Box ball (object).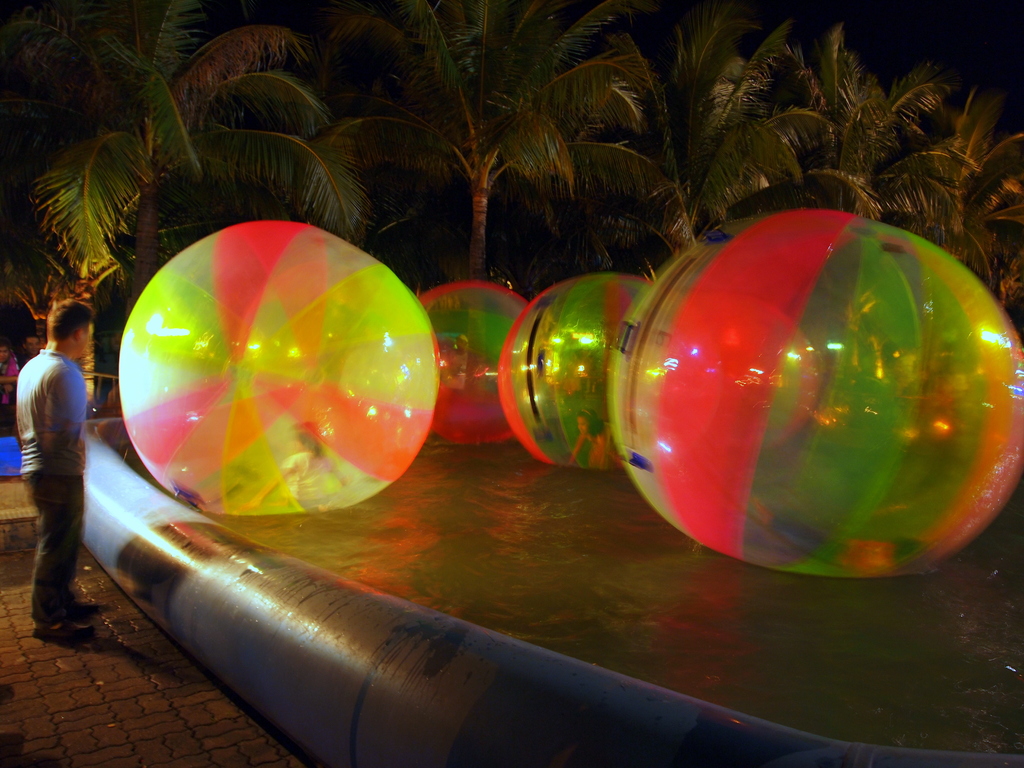
l=114, t=218, r=444, b=509.
